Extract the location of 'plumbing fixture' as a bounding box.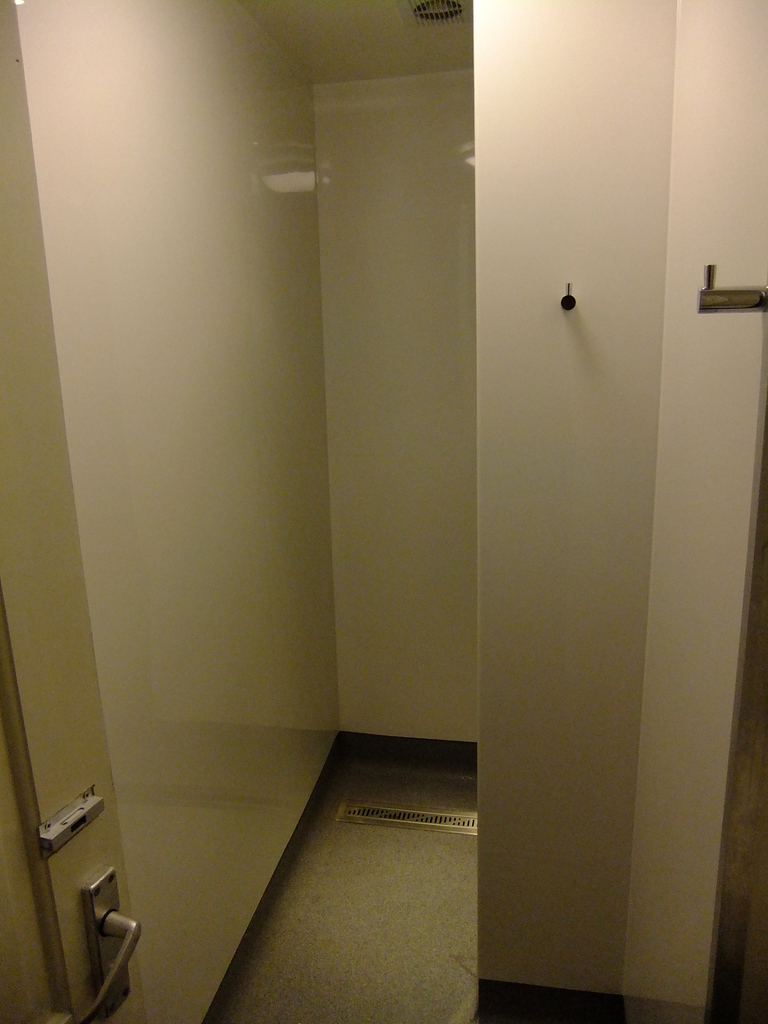
[x1=77, y1=881, x2=147, y2=1021].
